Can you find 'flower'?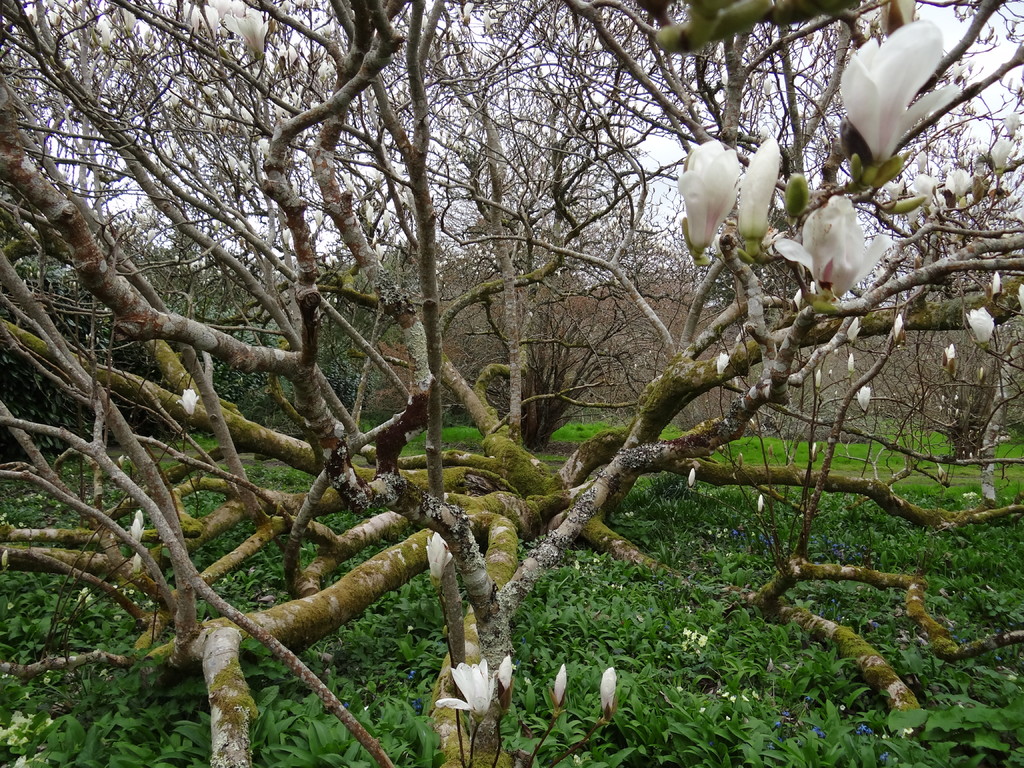
Yes, bounding box: 993/135/1013/173.
